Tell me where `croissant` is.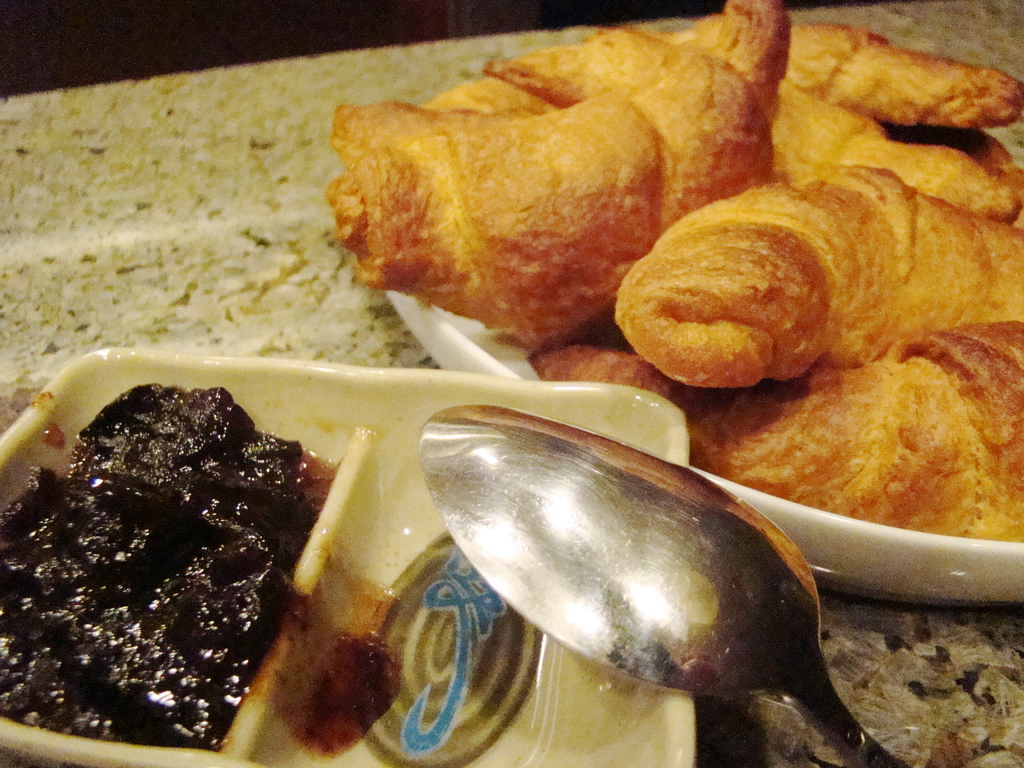
`croissant` is at rect(326, 0, 775, 361).
